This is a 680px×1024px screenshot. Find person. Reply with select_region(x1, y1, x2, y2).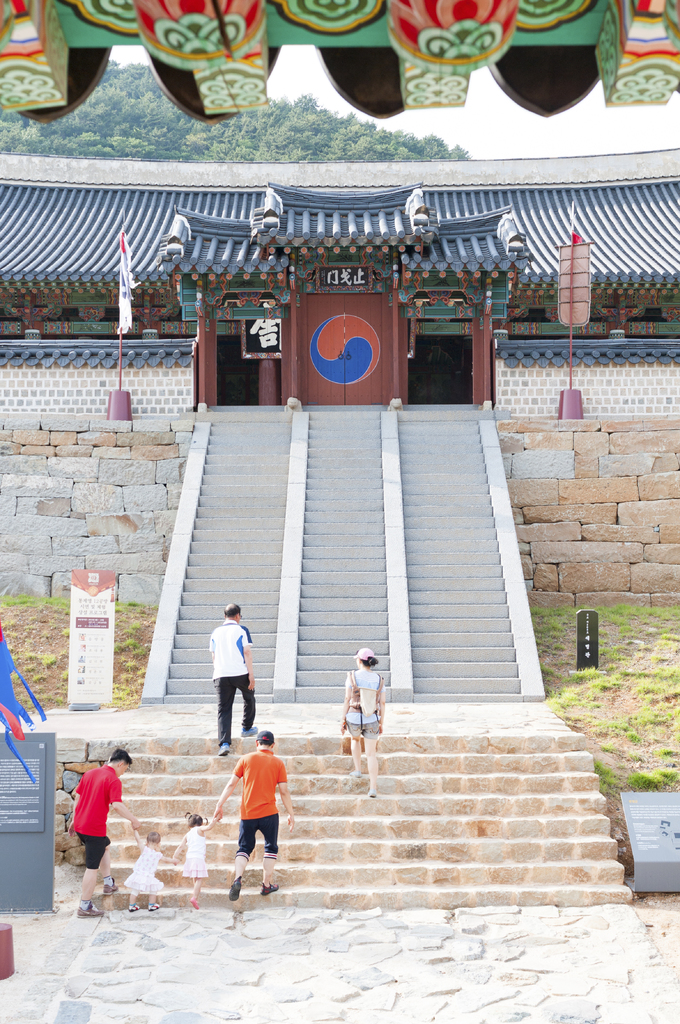
select_region(177, 811, 227, 909).
